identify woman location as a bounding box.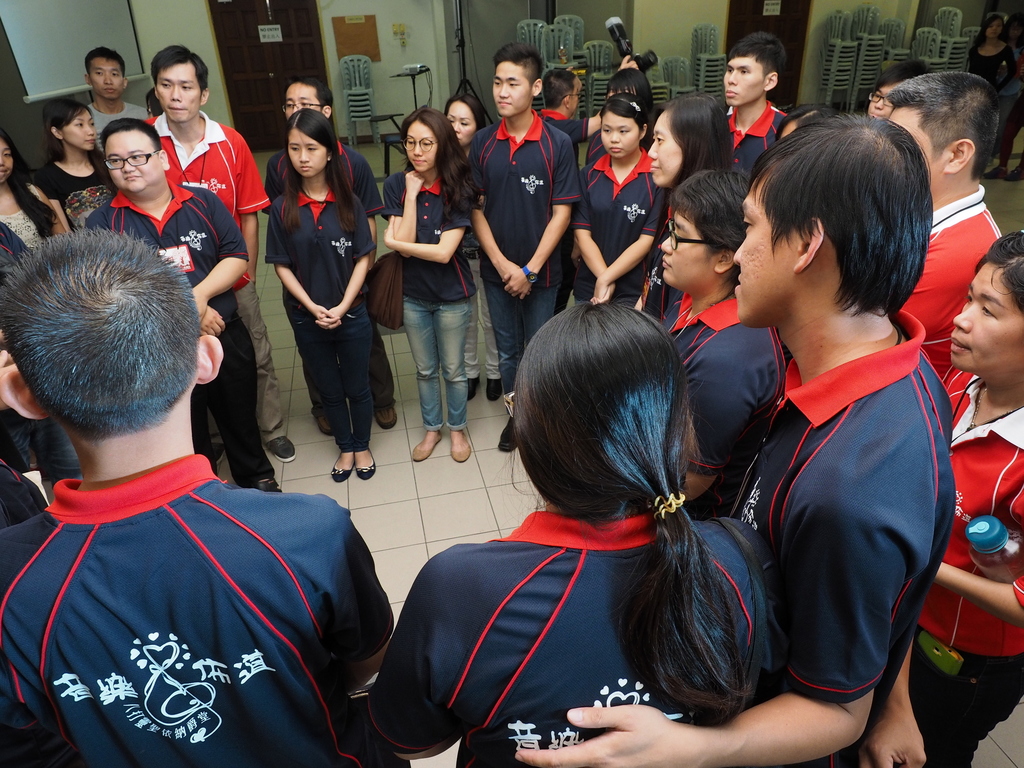
633 94 728 337.
